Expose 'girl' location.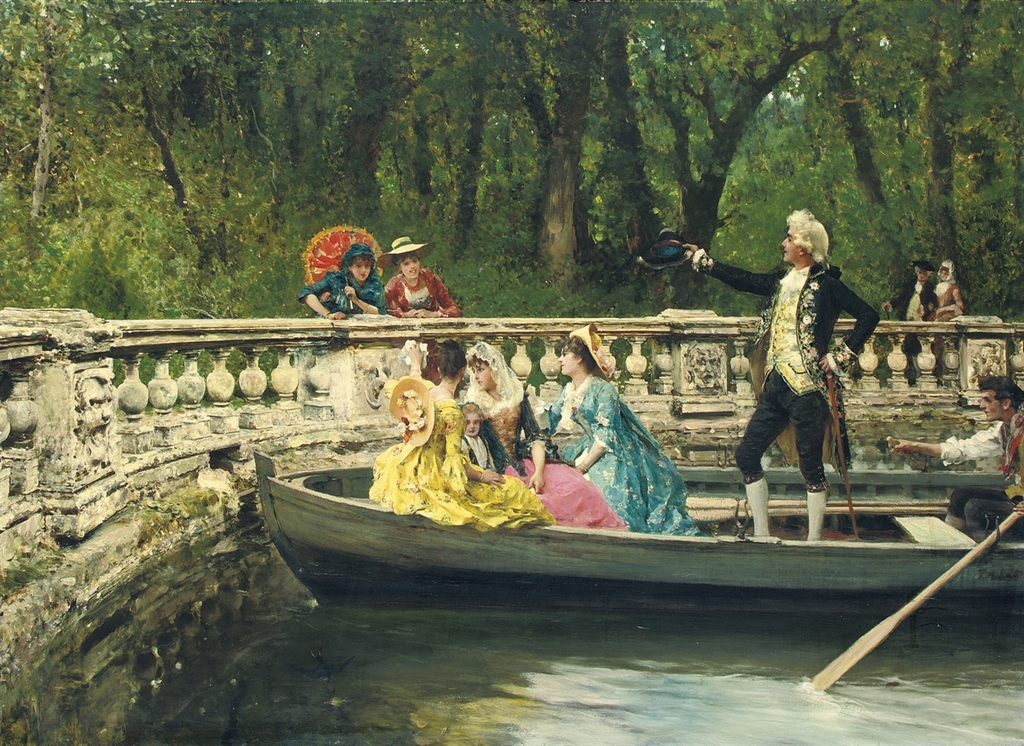
Exposed at <region>466, 341, 626, 532</region>.
